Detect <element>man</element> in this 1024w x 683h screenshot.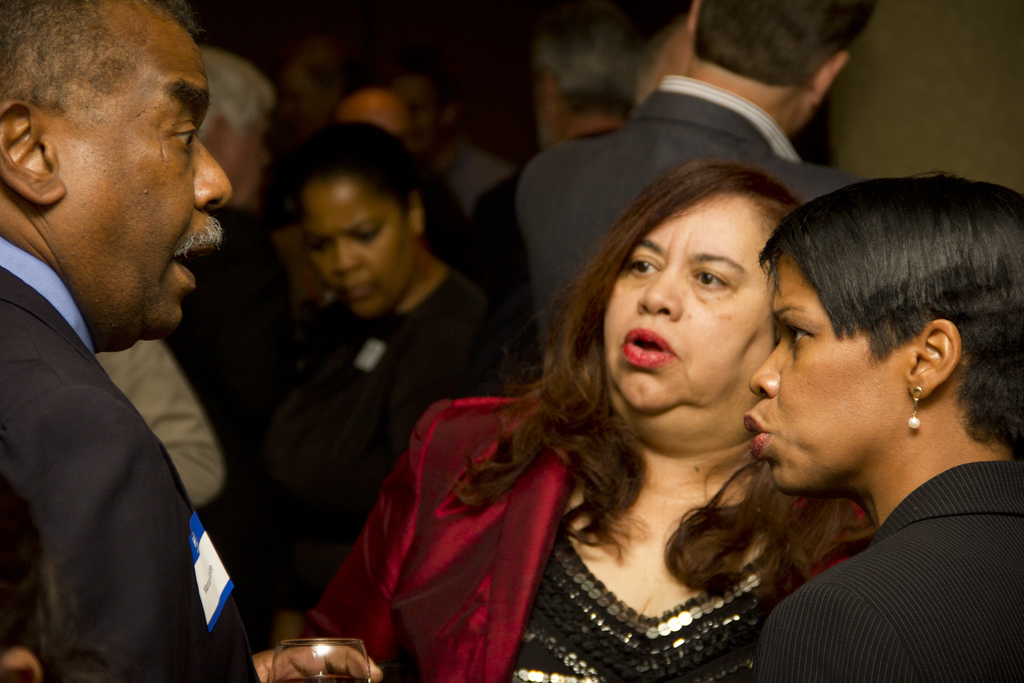
Detection: <region>0, 12, 267, 682</region>.
